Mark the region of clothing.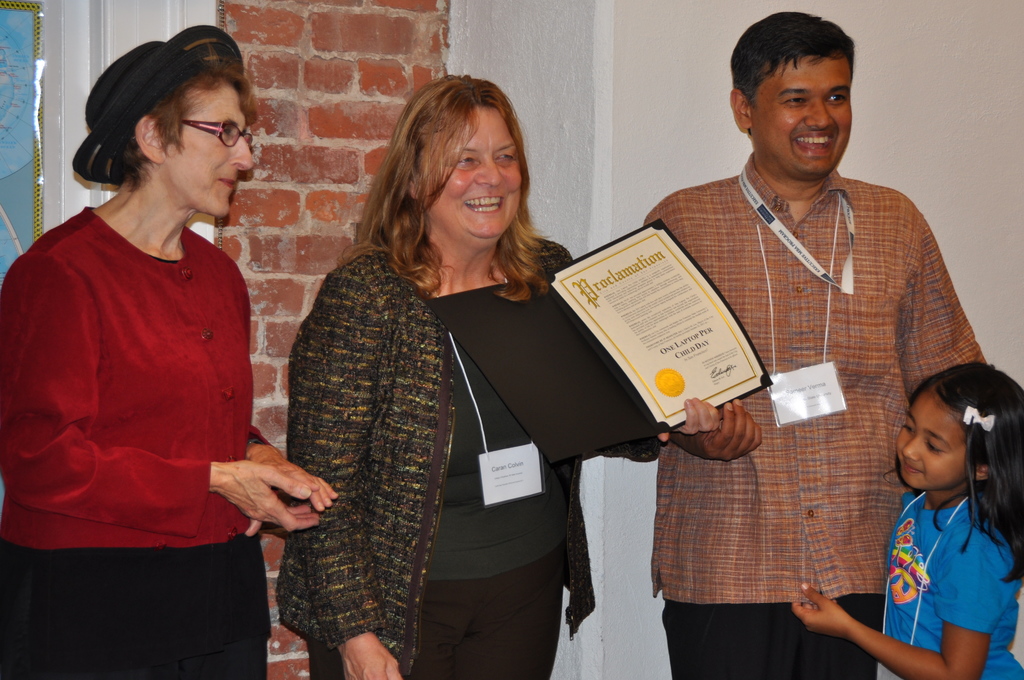
Region: left=0, top=204, right=276, bottom=679.
